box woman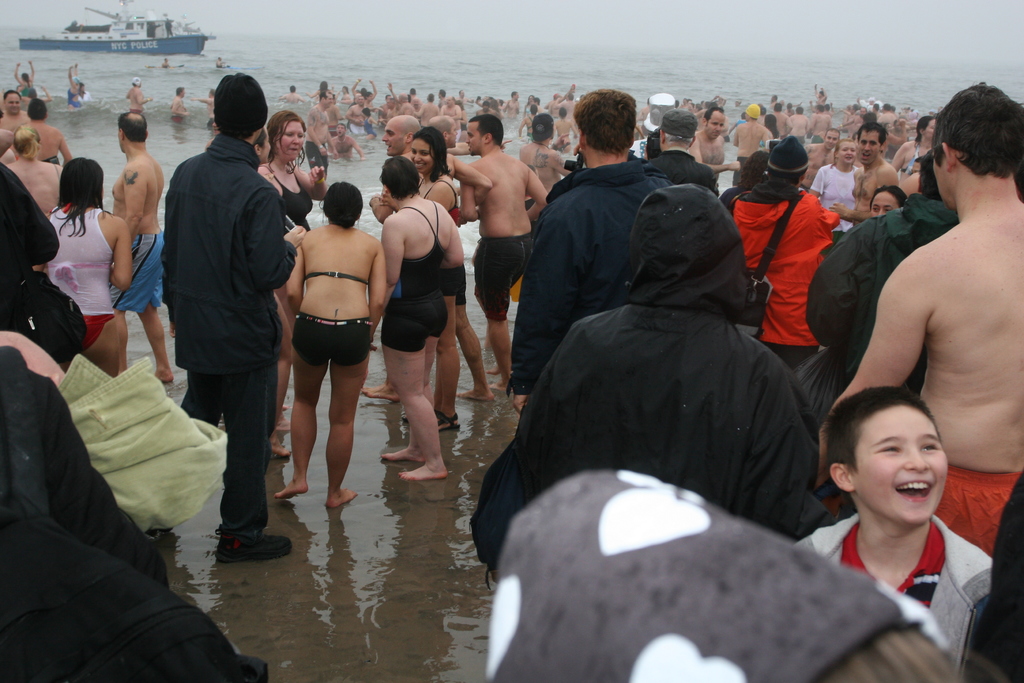
left=807, top=137, right=862, bottom=243
